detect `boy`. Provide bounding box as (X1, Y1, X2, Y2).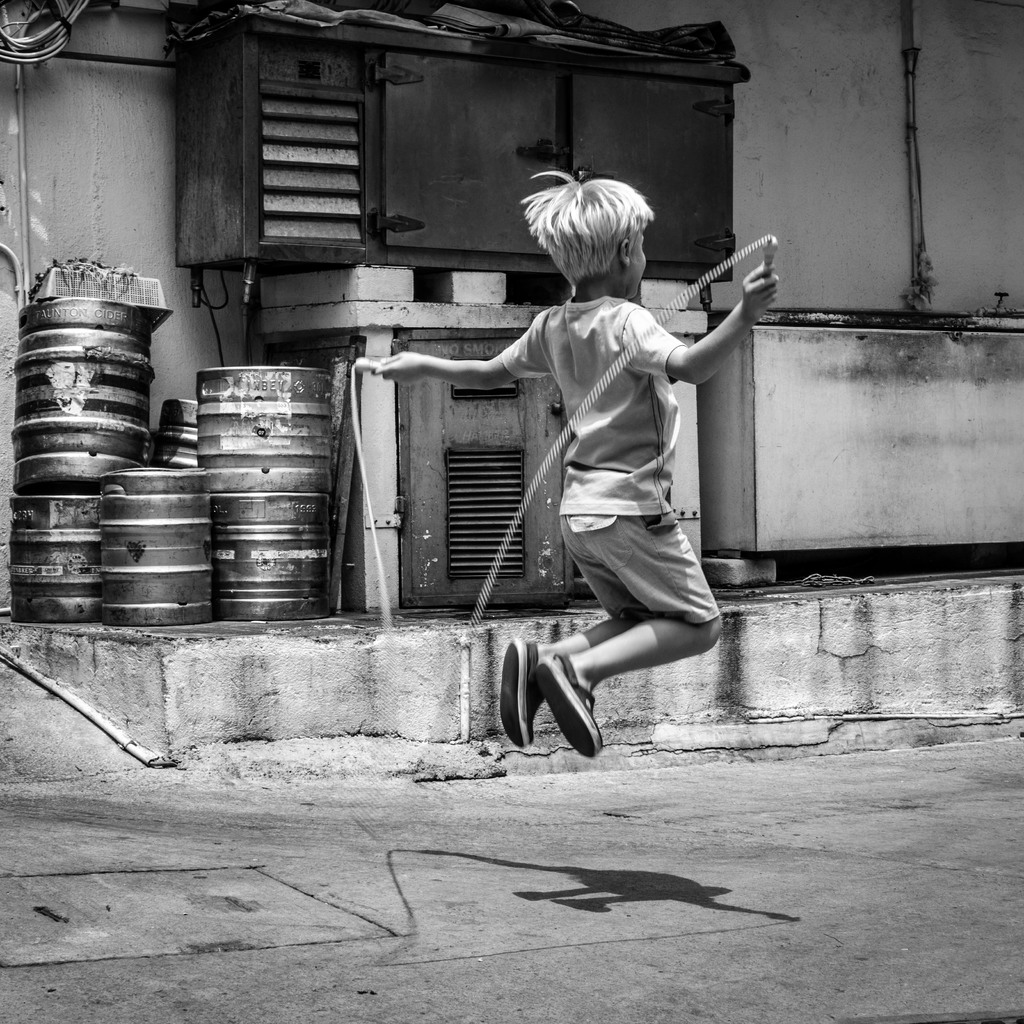
(361, 180, 770, 702).
